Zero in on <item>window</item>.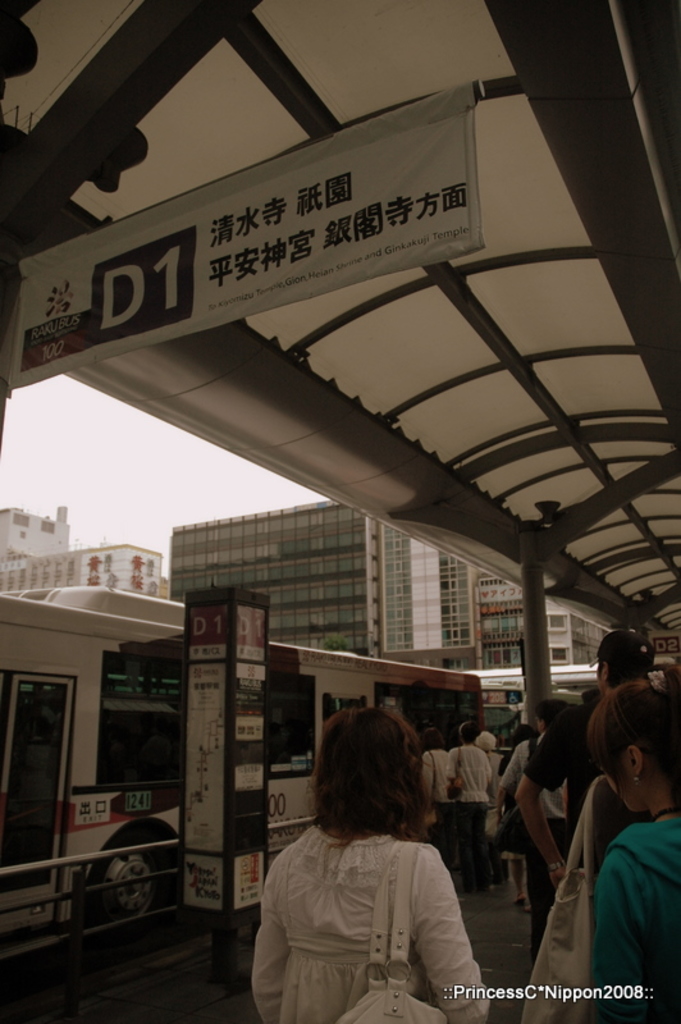
Zeroed in: bbox(483, 645, 527, 668).
